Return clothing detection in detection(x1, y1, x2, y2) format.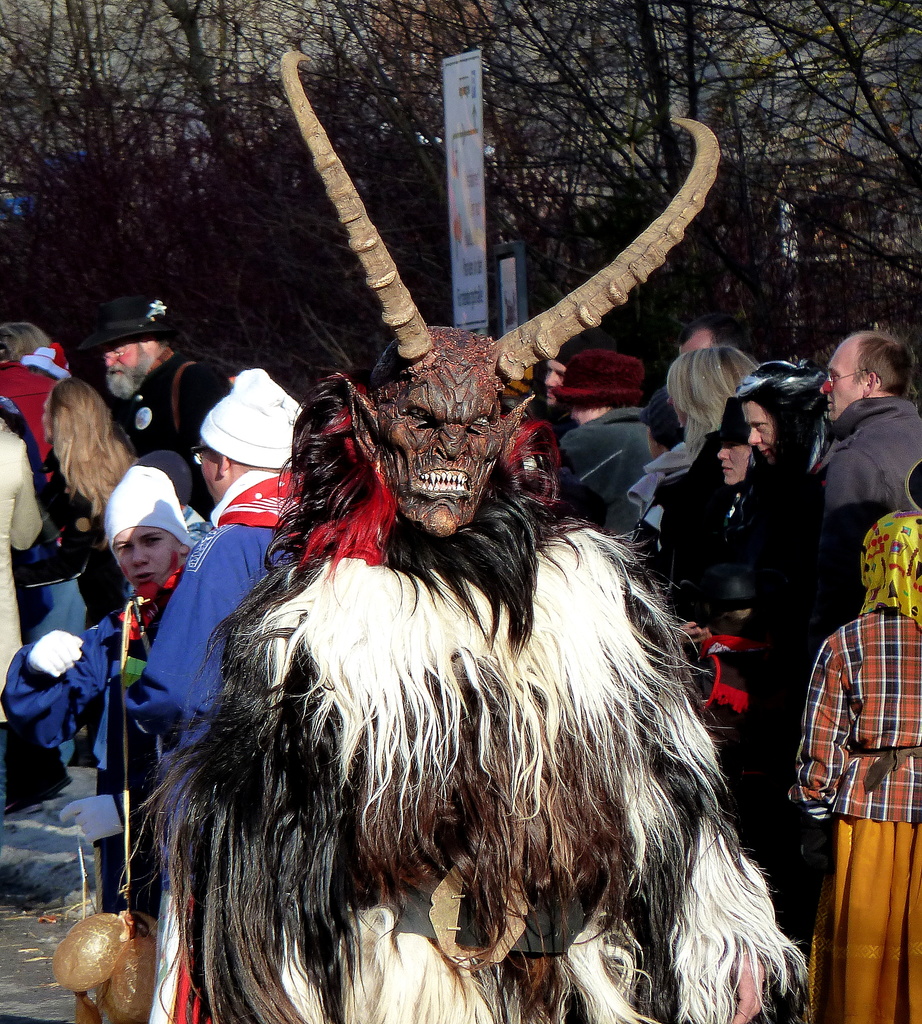
detection(802, 546, 912, 931).
